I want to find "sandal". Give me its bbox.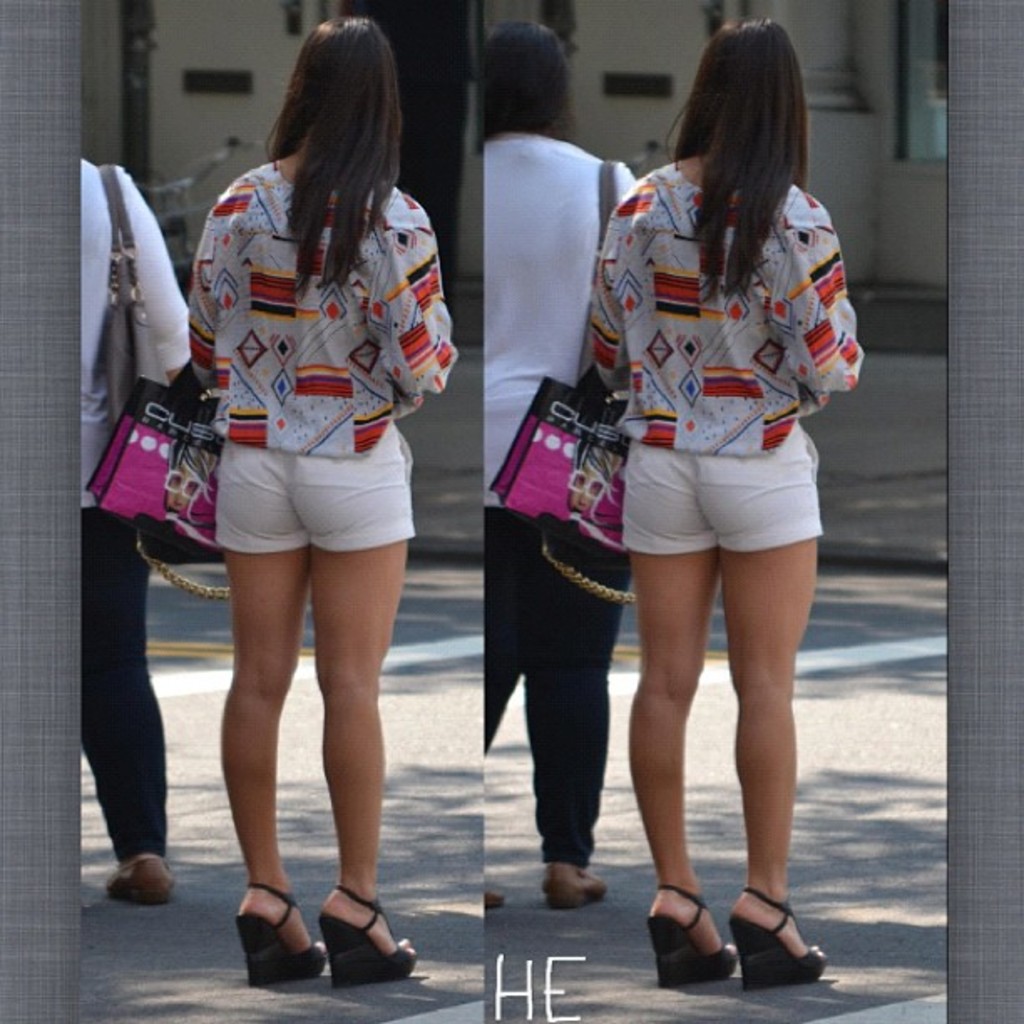
rect(229, 883, 328, 987).
